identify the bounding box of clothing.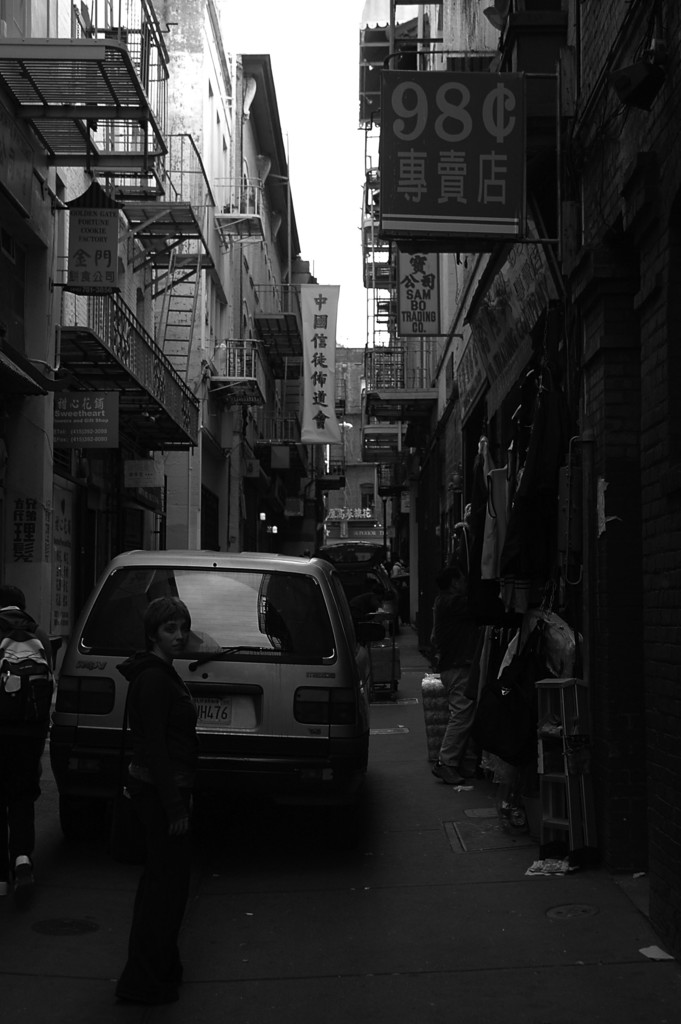
[0, 605, 56, 842].
